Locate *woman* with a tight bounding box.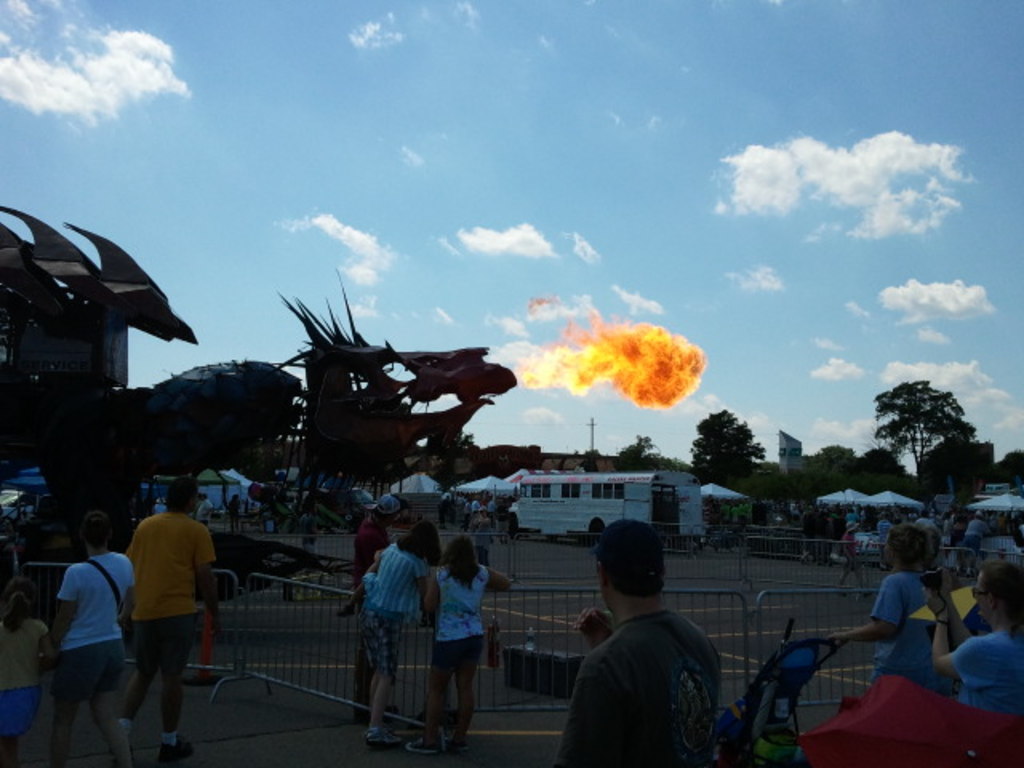
45,514,134,766.
